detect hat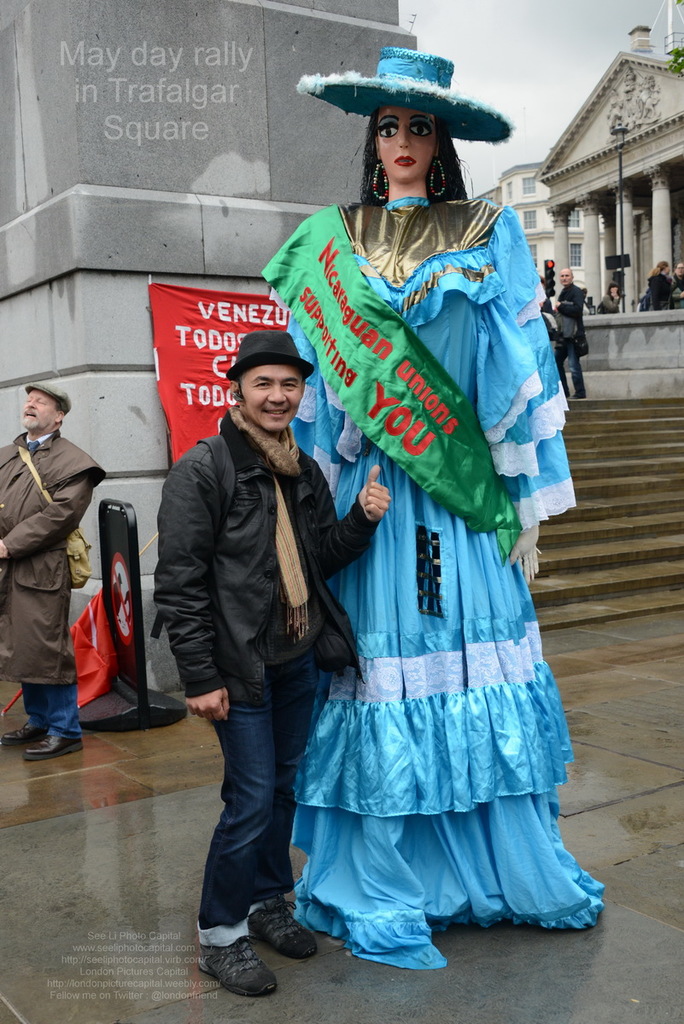
rect(293, 48, 508, 147)
